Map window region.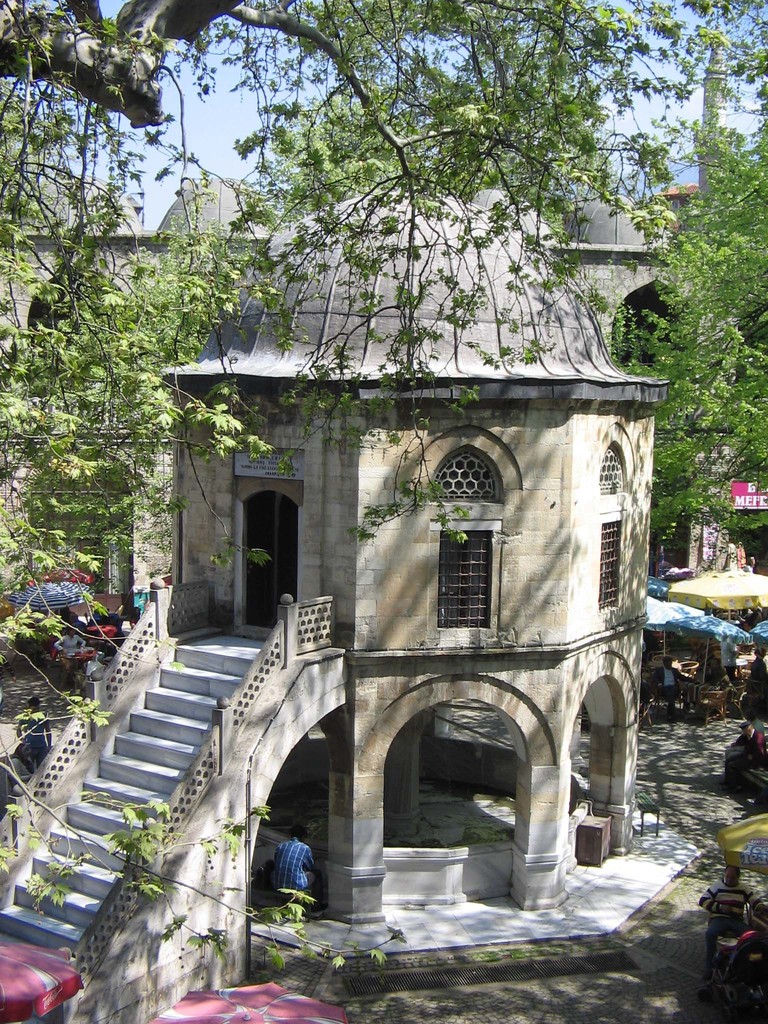
Mapped to [x1=447, y1=508, x2=511, y2=636].
